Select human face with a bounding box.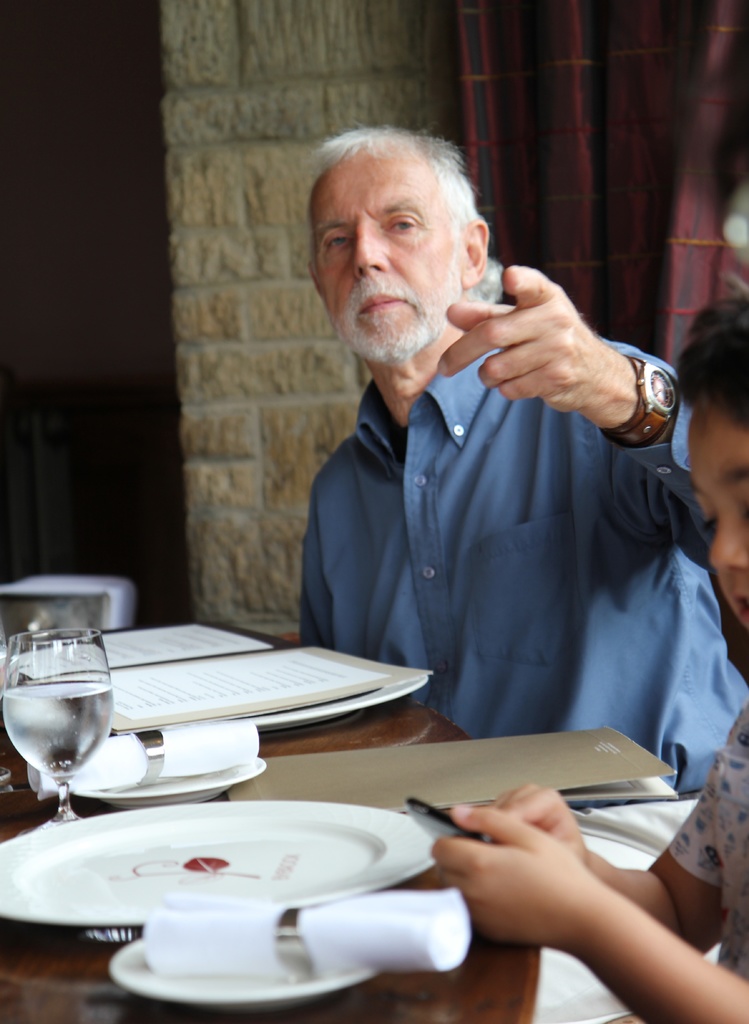
x1=689 y1=406 x2=748 y2=636.
